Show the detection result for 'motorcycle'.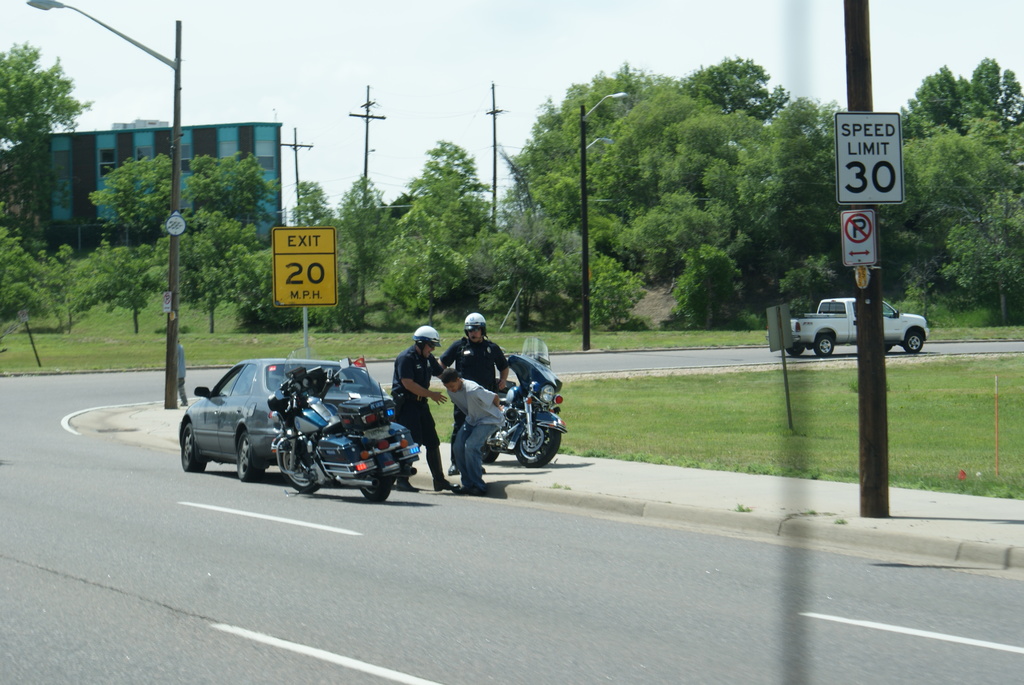
267,348,420,504.
